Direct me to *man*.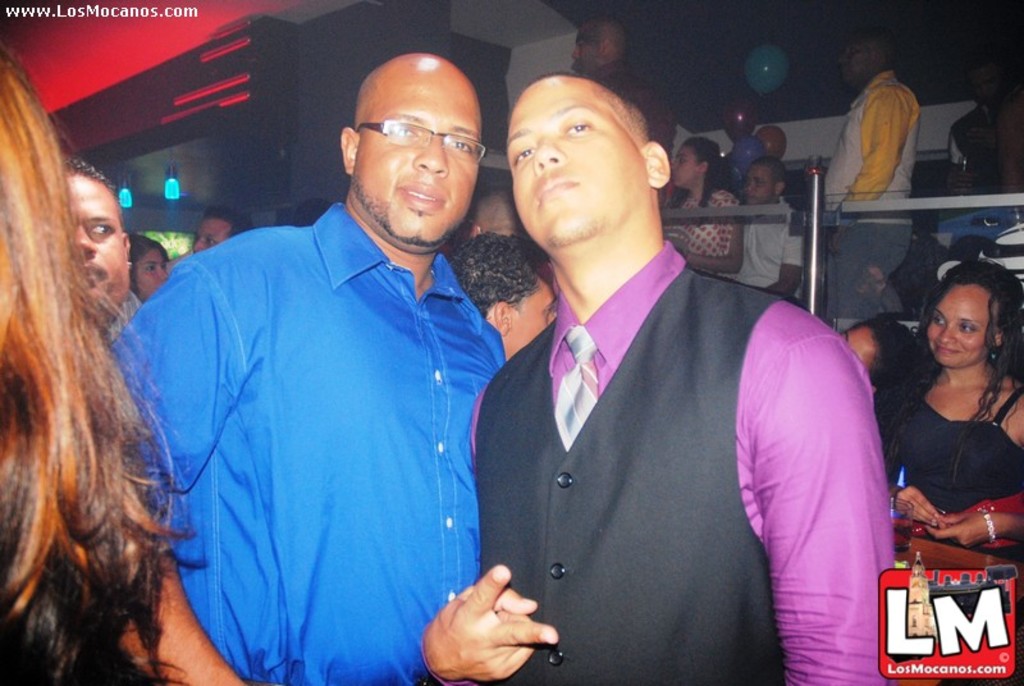
Direction: (945, 63, 1023, 178).
